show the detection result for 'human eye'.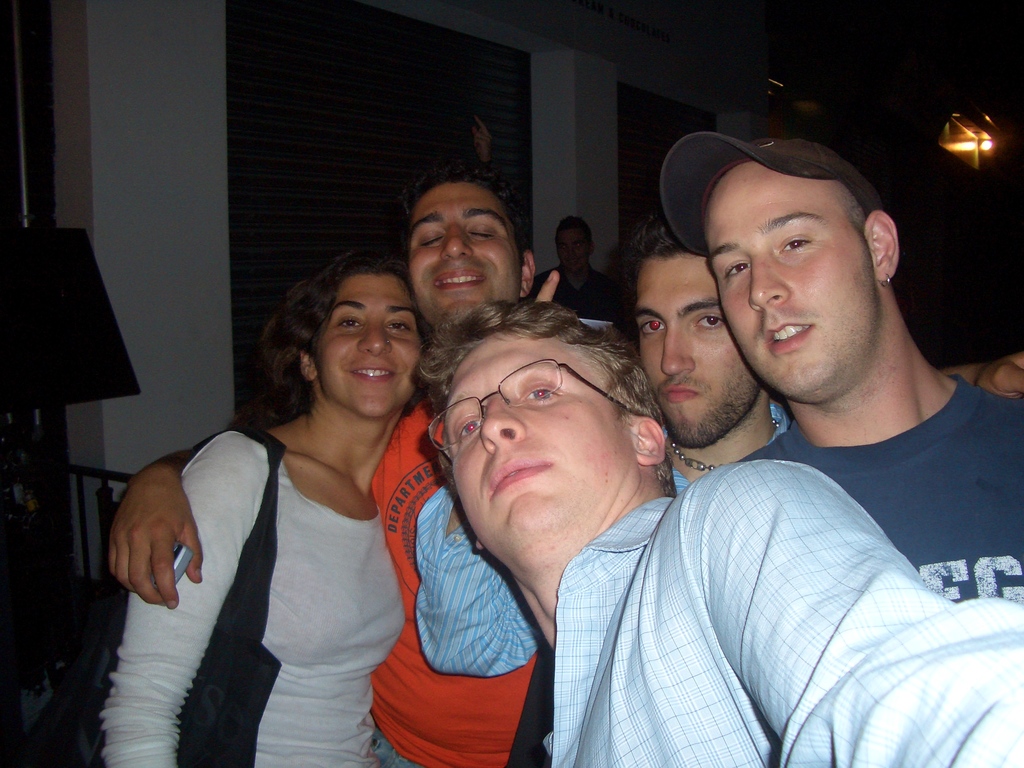
l=773, t=236, r=813, b=257.
